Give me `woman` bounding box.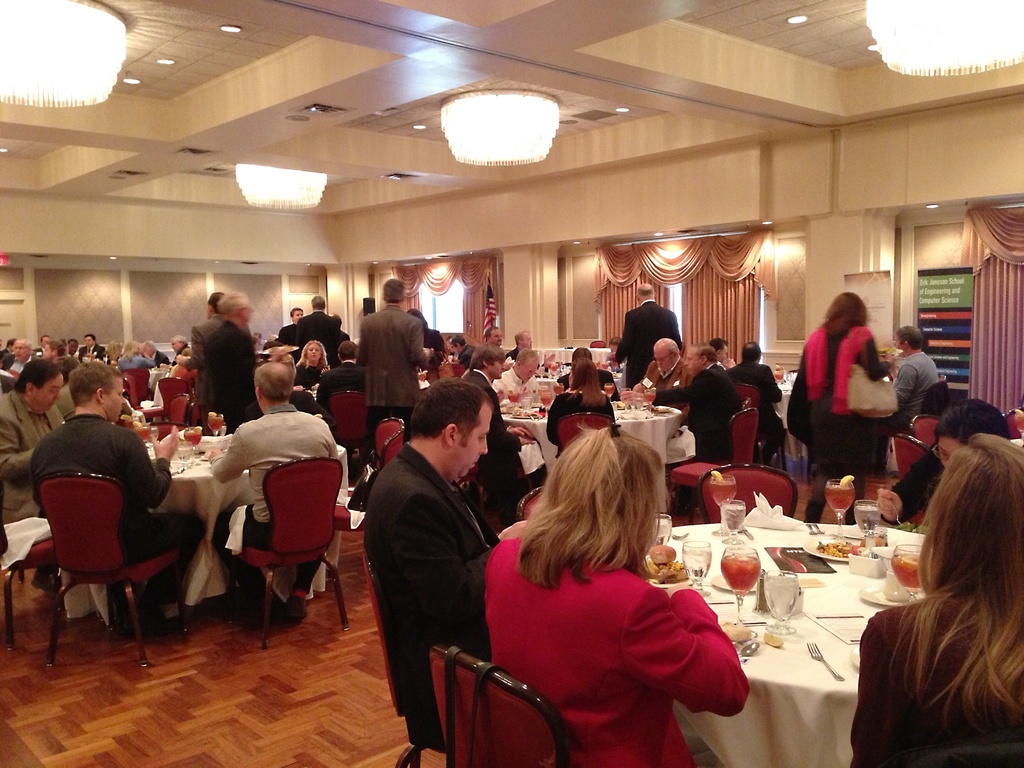
left=546, top=358, right=617, bottom=456.
